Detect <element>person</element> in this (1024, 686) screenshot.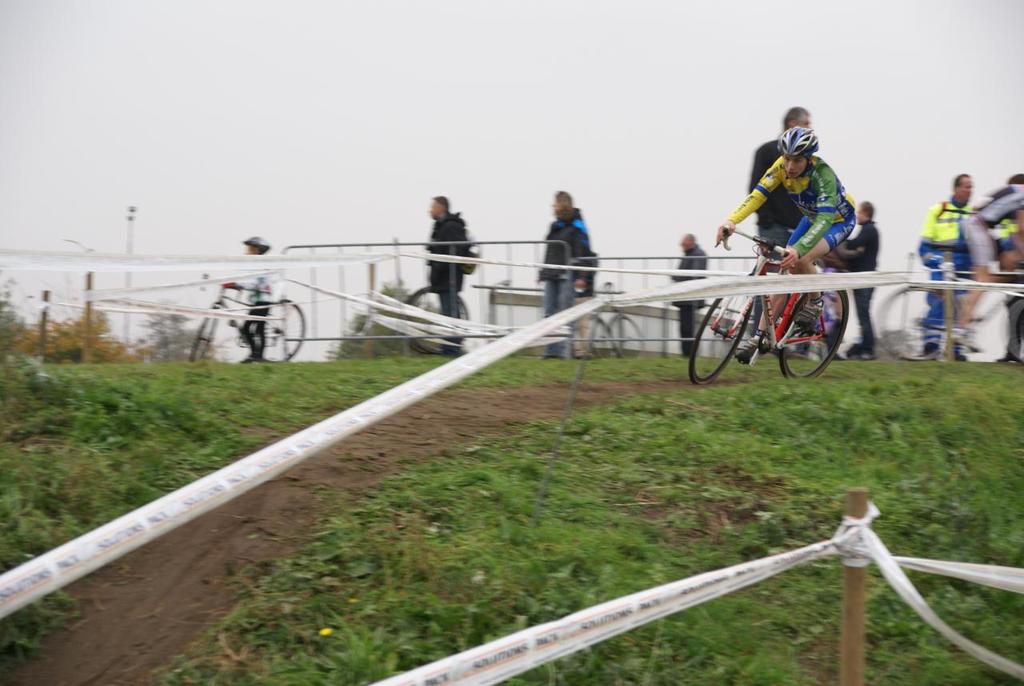
Detection: {"left": 218, "top": 237, "right": 278, "bottom": 363}.
